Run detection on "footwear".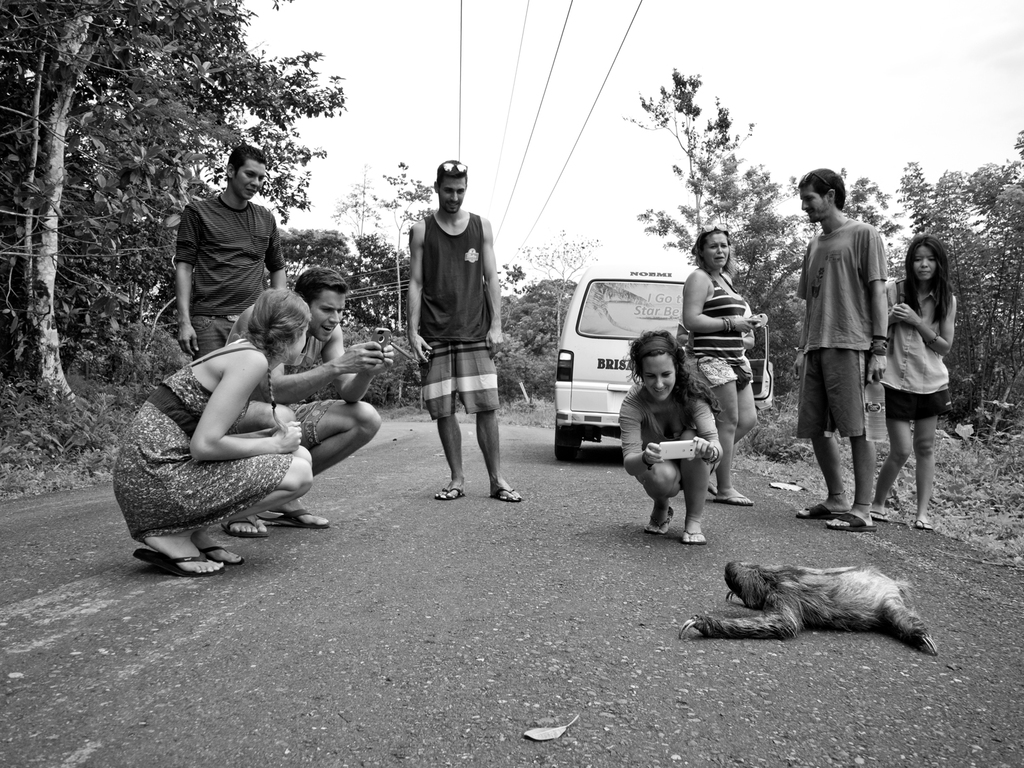
Result: [x1=131, y1=547, x2=225, y2=581].
